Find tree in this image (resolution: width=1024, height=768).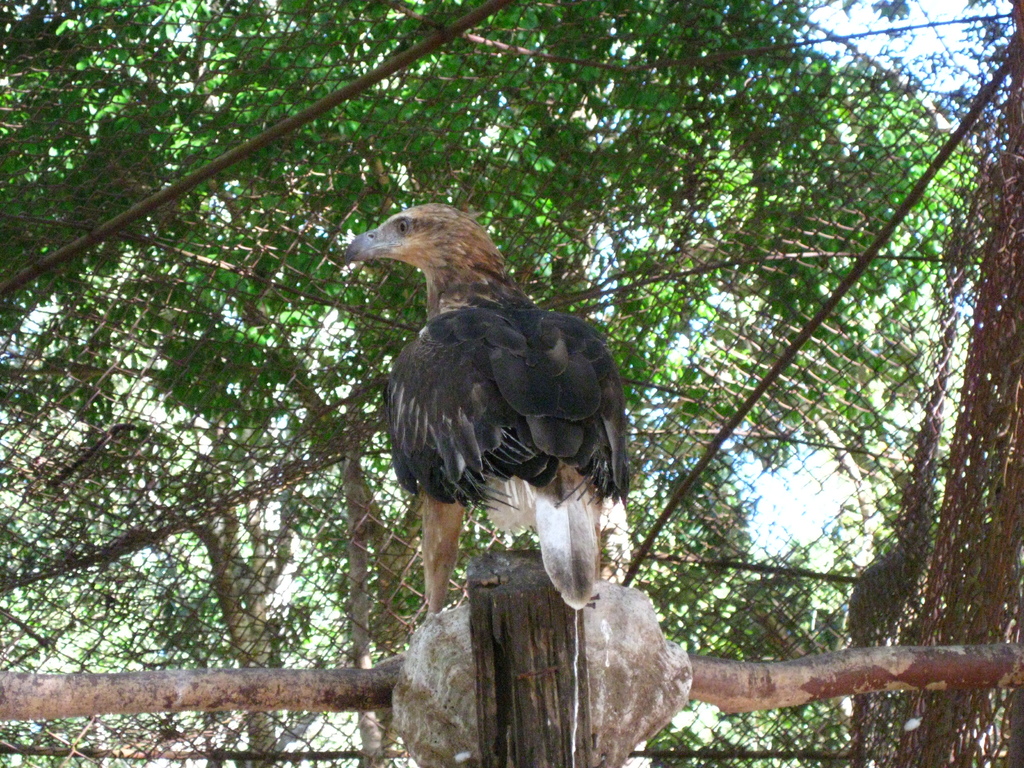
0, 0, 959, 767.
